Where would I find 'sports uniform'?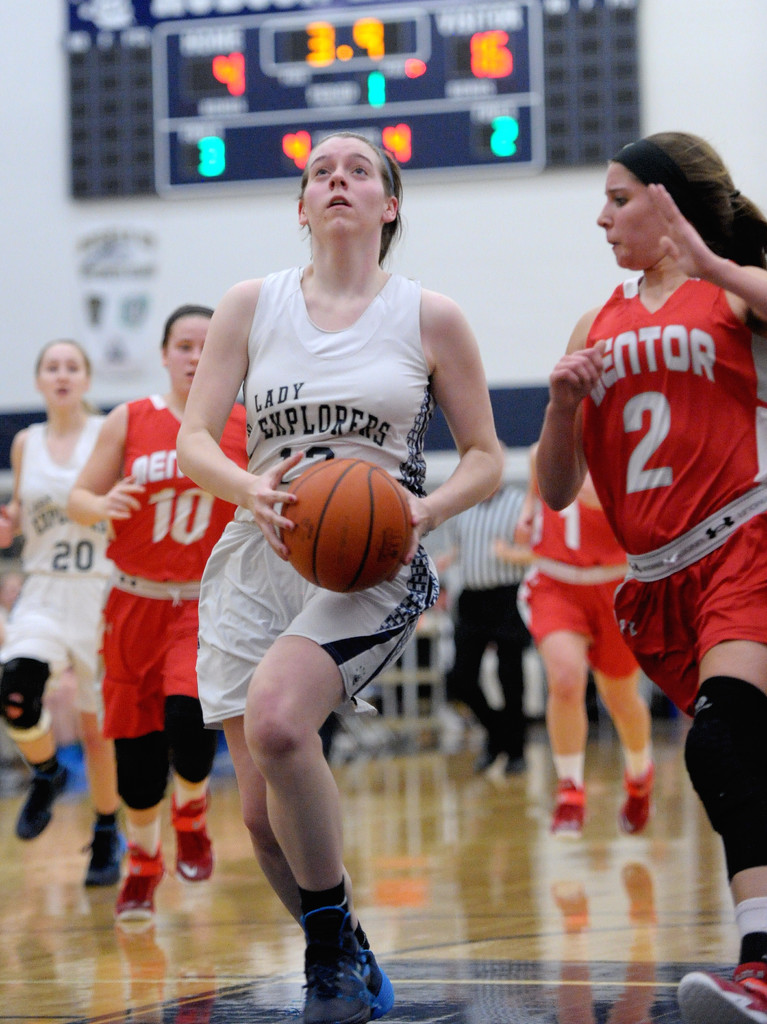
At box(99, 383, 263, 745).
